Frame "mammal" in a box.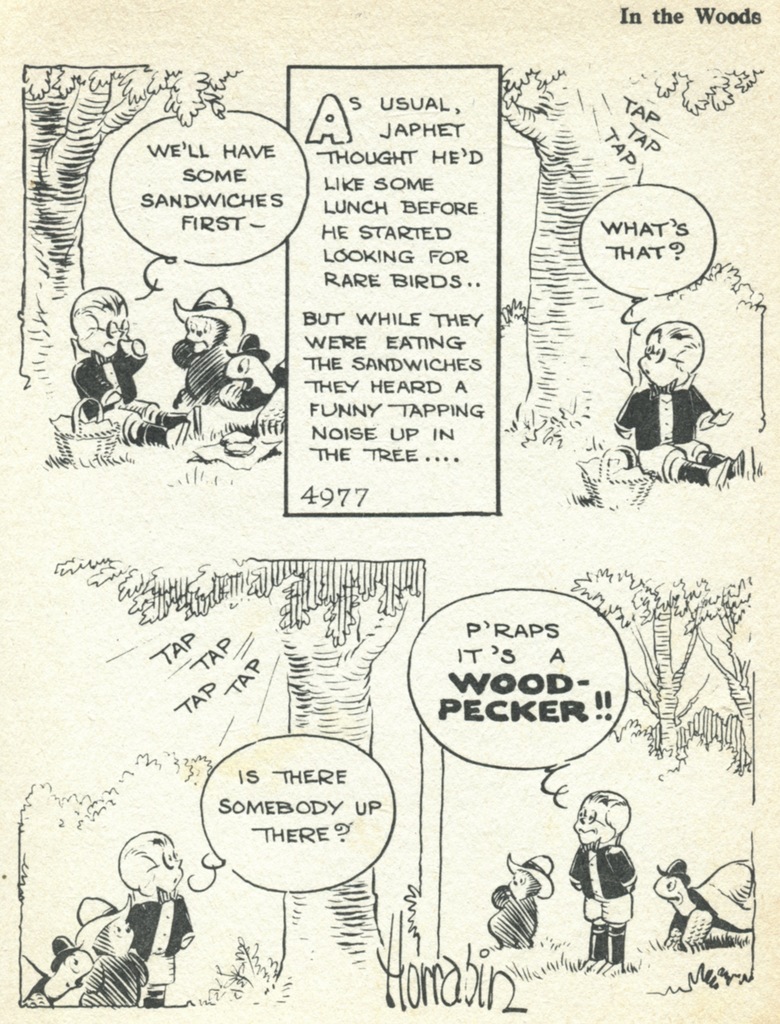
(113, 826, 190, 1015).
